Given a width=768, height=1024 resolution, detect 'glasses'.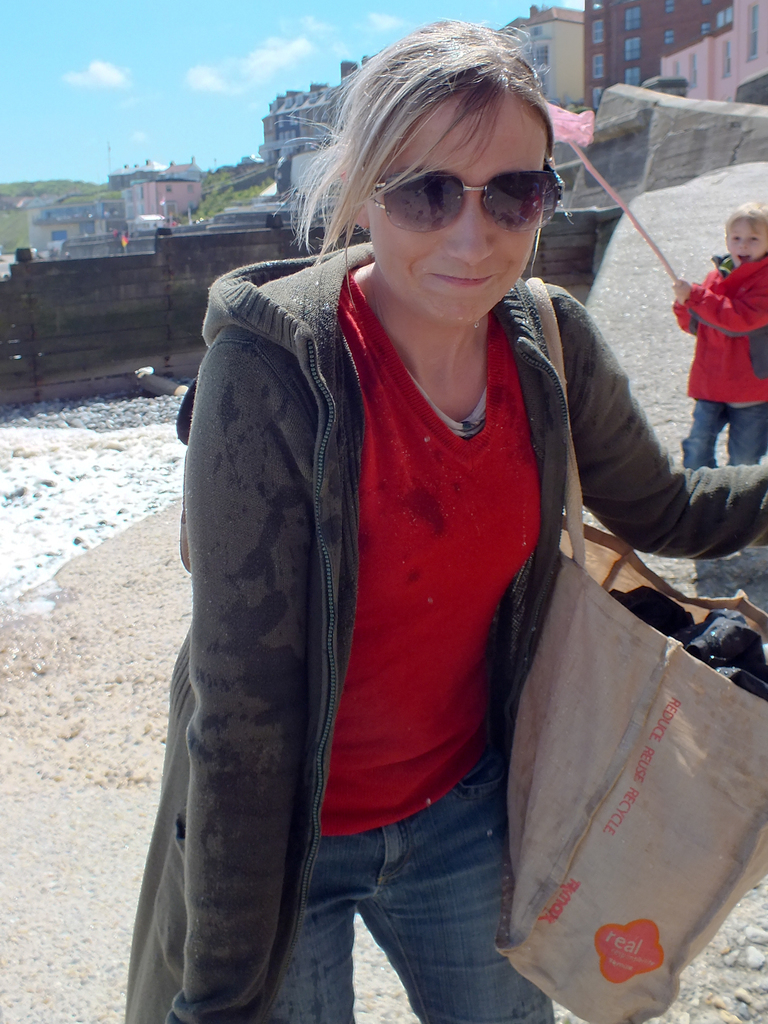
356/157/573/234.
